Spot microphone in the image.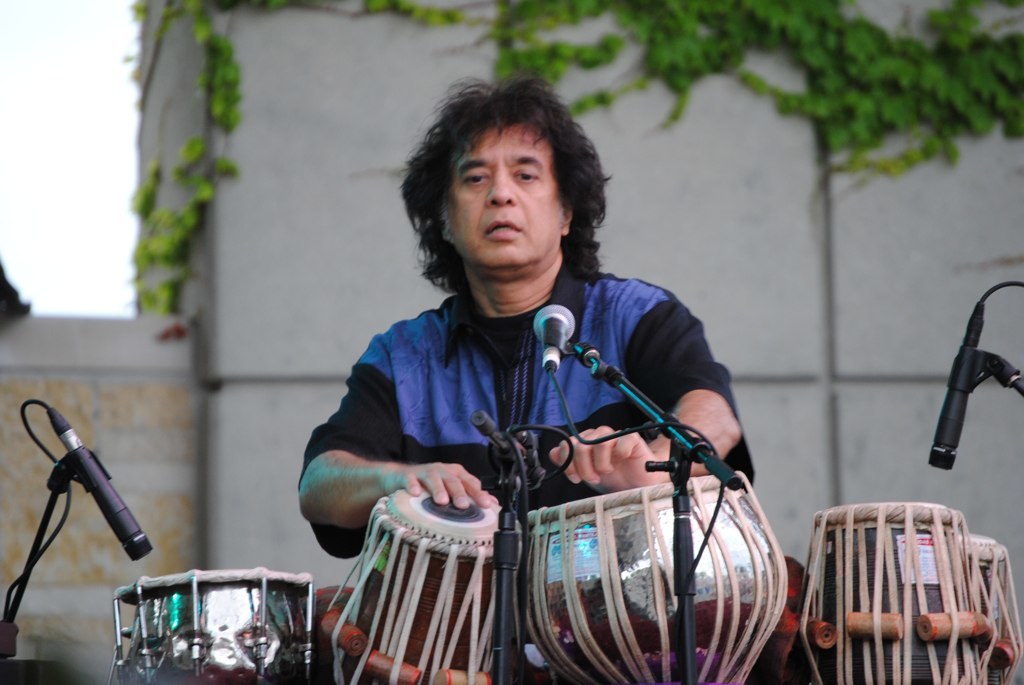
microphone found at crop(529, 303, 574, 371).
